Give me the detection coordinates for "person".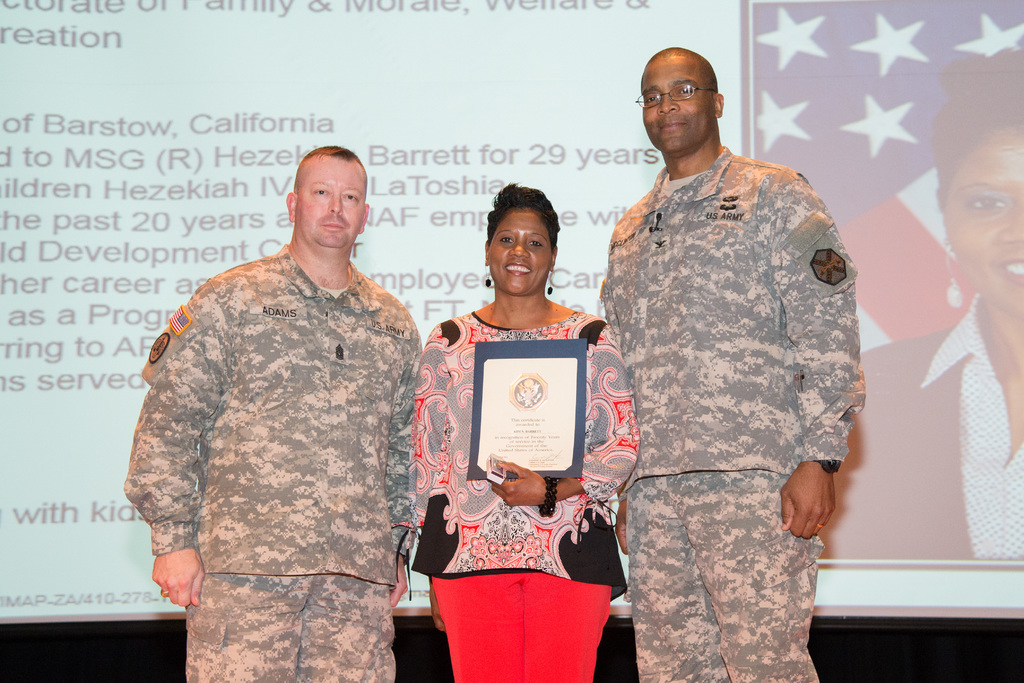
rect(120, 143, 426, 682).
